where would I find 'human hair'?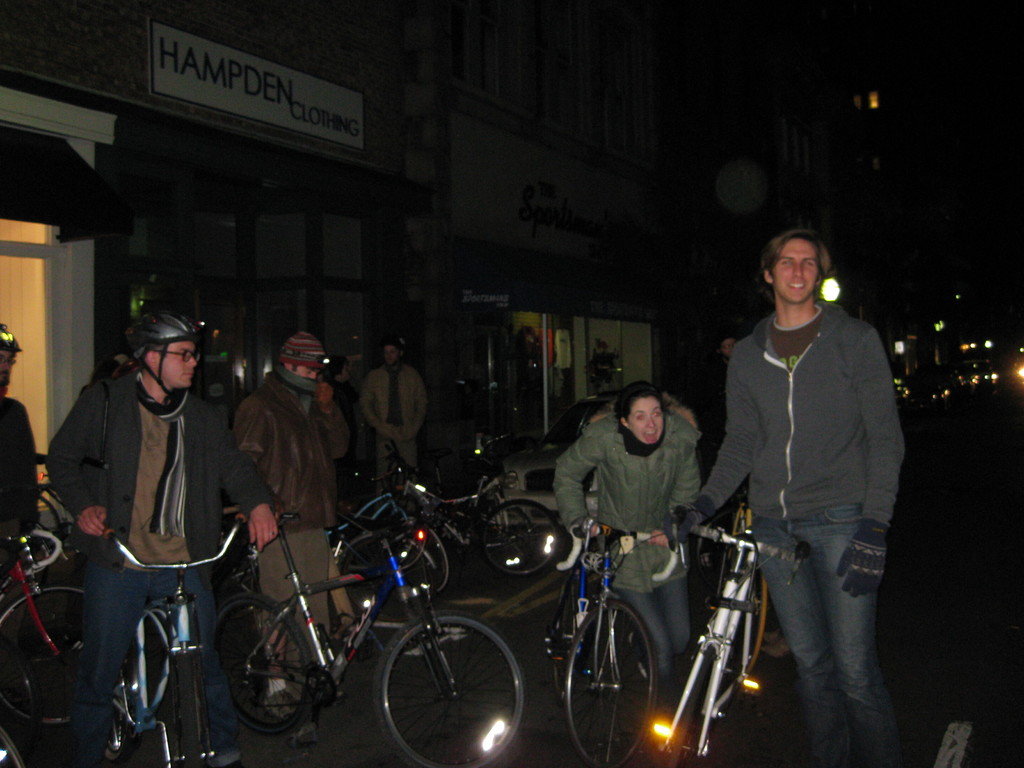
At bbox=(326, 356, 352, 387).
